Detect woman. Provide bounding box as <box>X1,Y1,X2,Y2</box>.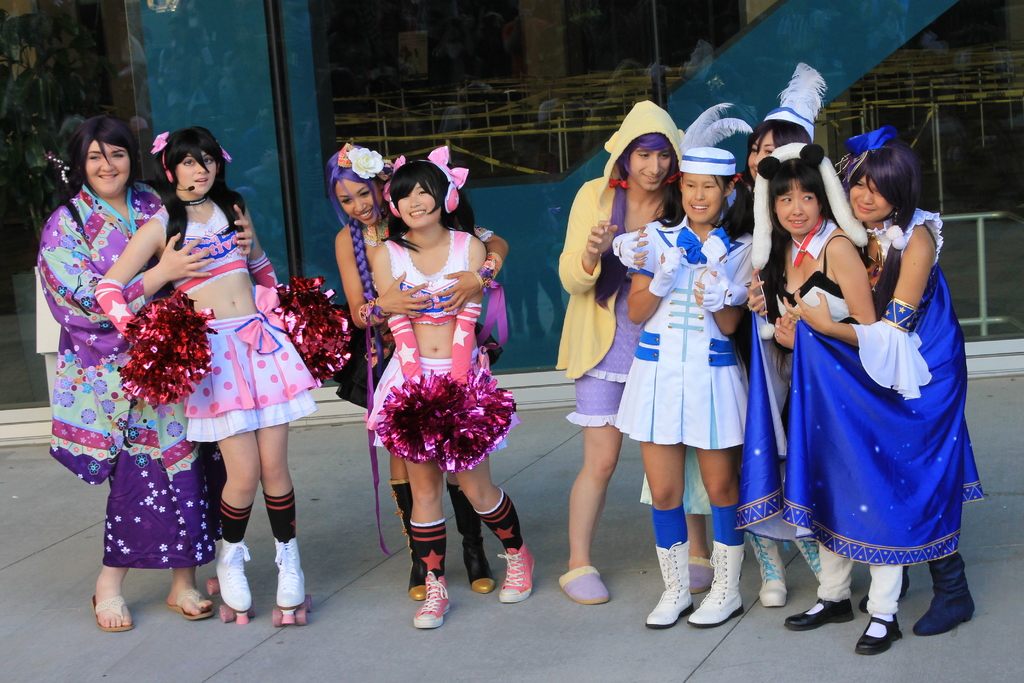
<box>613,153,755,622</box>.
